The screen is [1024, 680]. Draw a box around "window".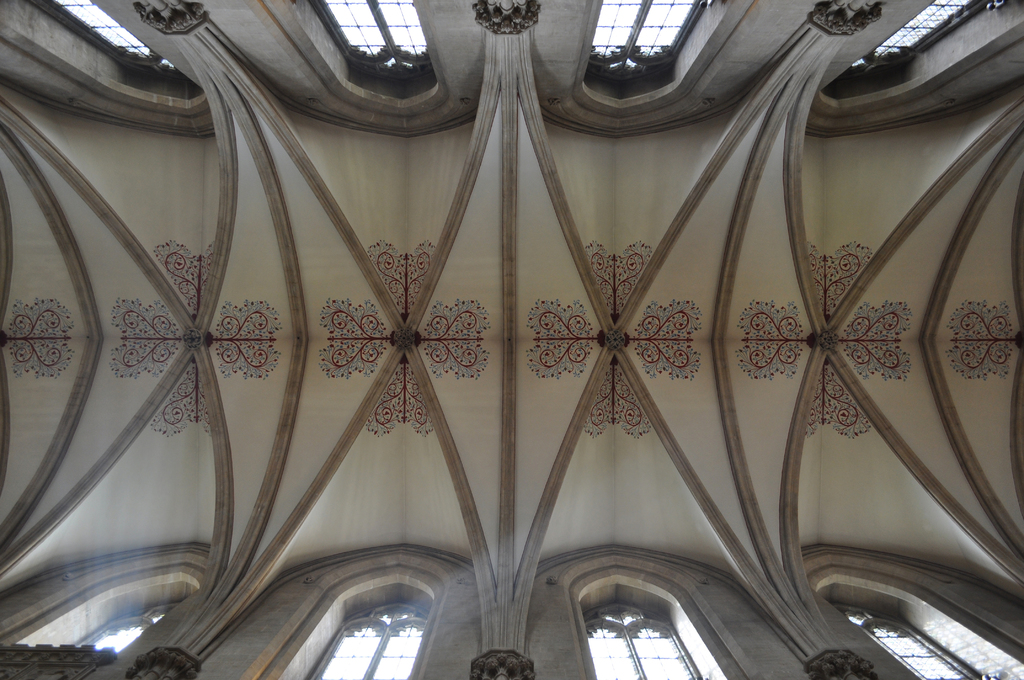
select_region(820, 0, 1023, 108).
